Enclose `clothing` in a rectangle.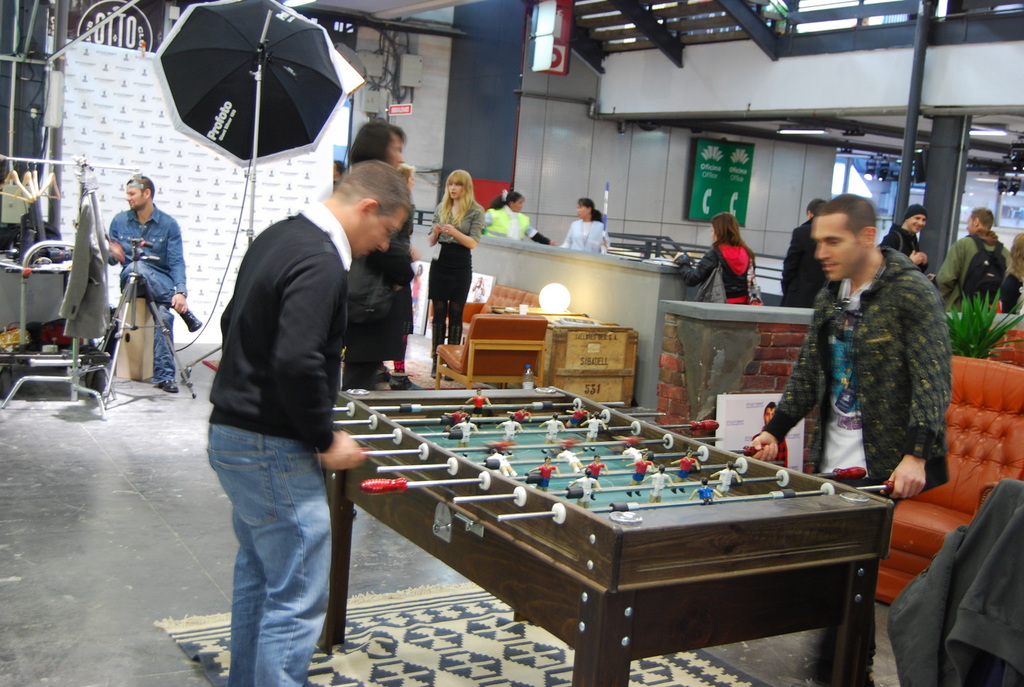
x1=933, y1=226, x2=1012, y2=313.
